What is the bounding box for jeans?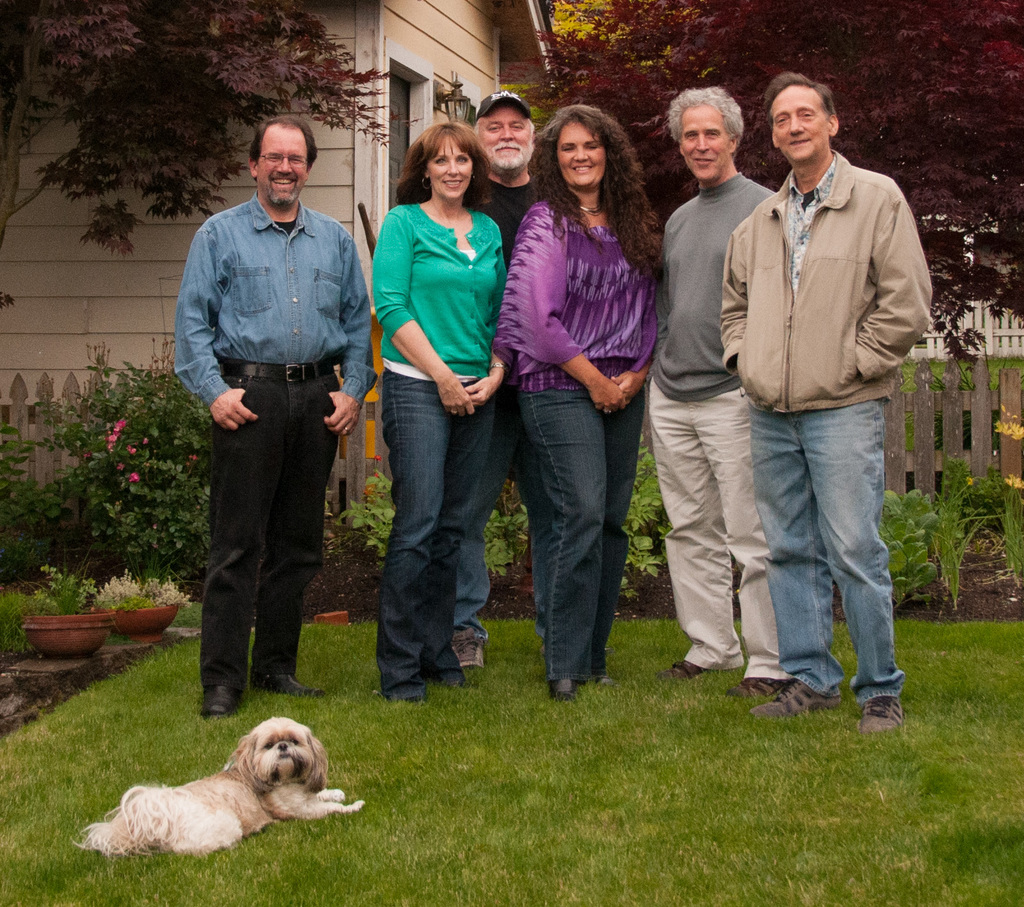
<box>751,407,895,699</box>.
